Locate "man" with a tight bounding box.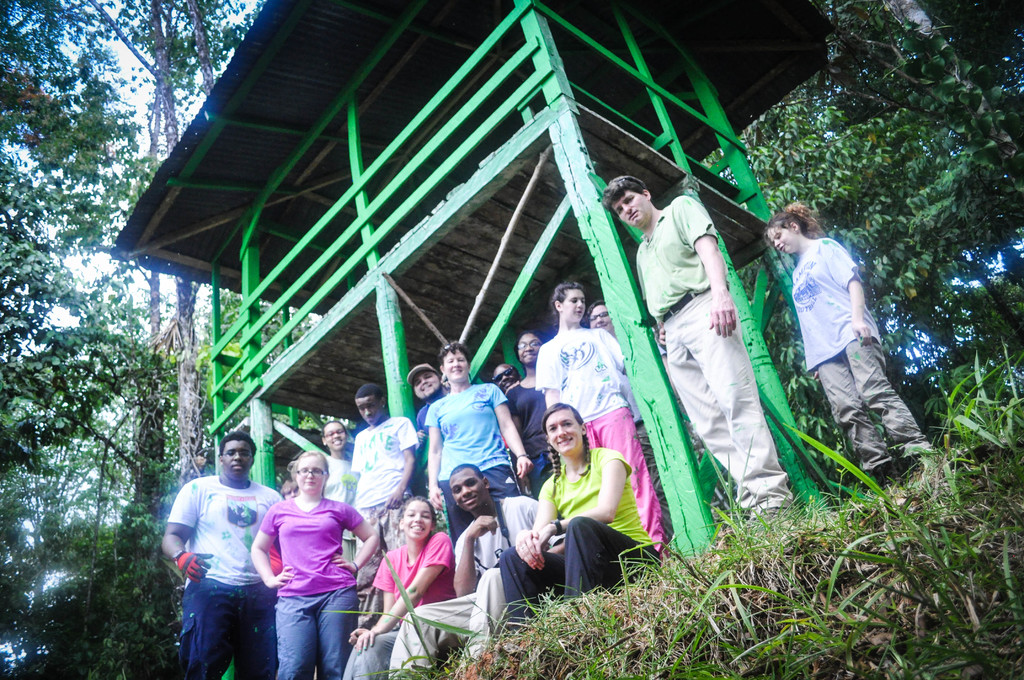
bbox=(401, 360, 452, 508).
